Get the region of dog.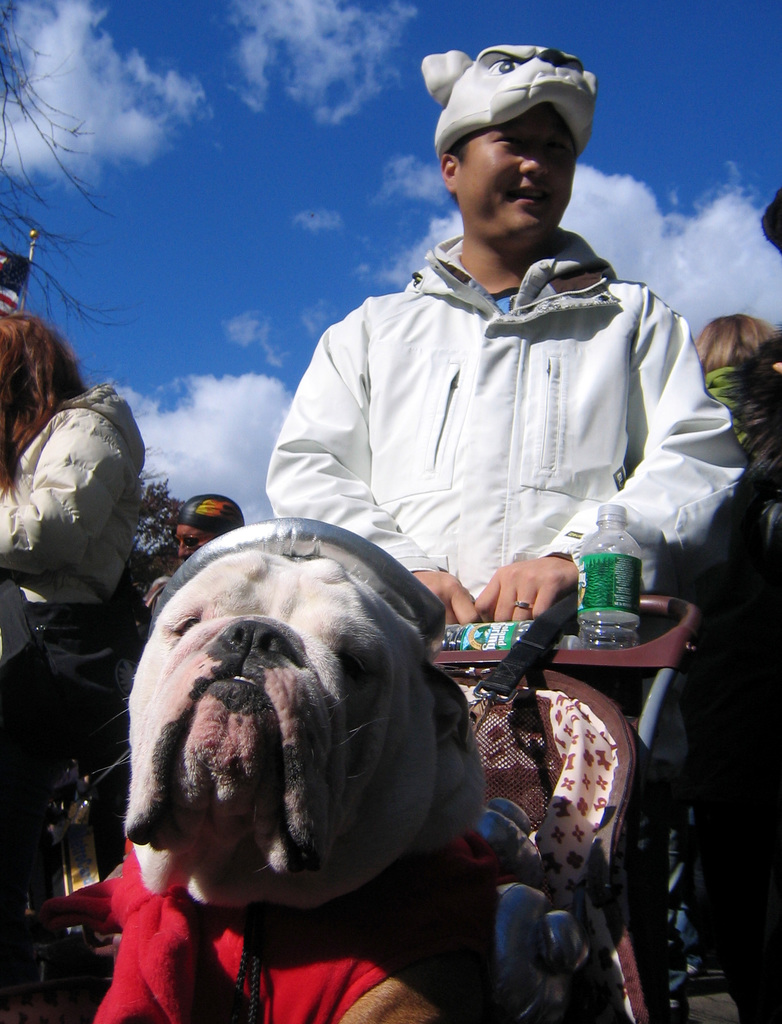
left=34, top=548, right=498, bottom=1023.
